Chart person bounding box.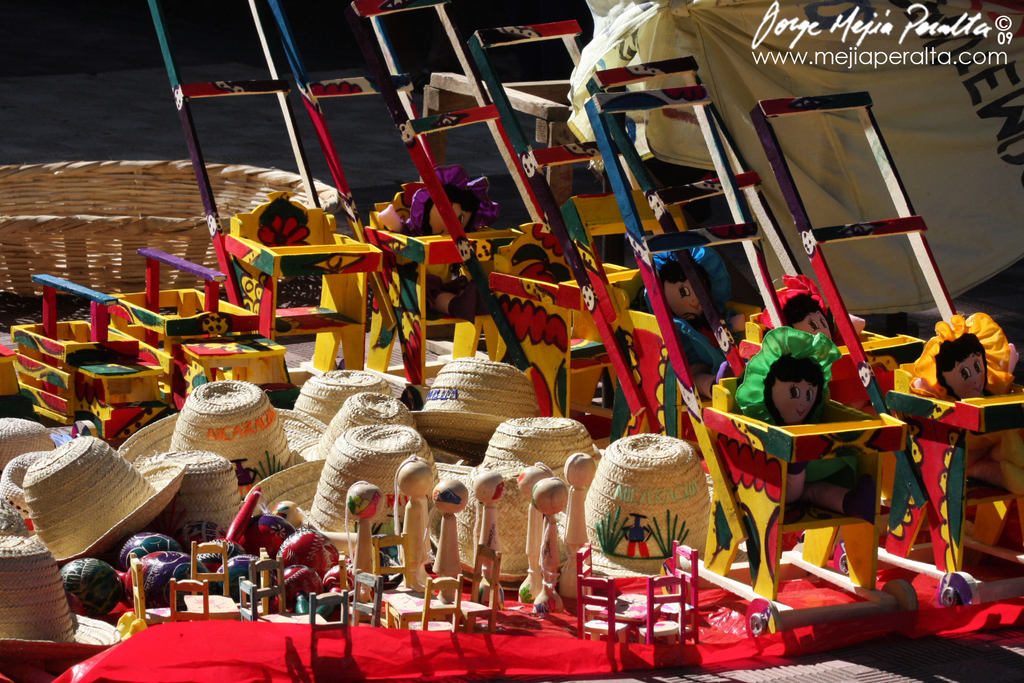
Charted: <bbox>644, 245, 734, 402</bbox>.
